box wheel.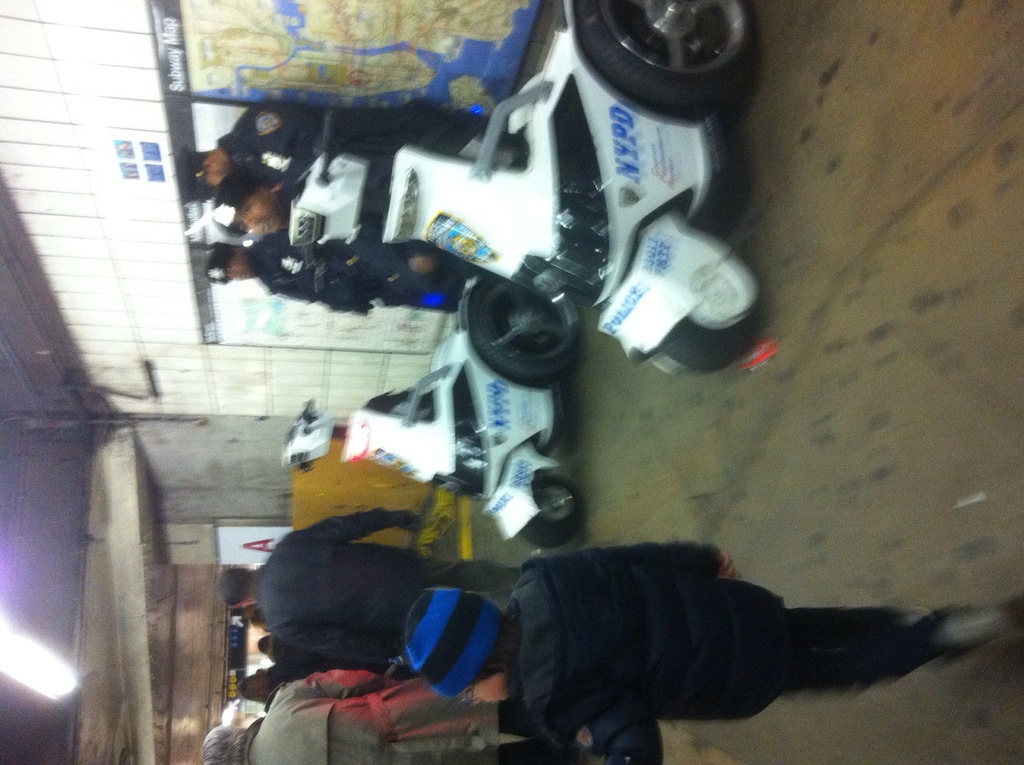
<box>650,243,765,376</box>.
